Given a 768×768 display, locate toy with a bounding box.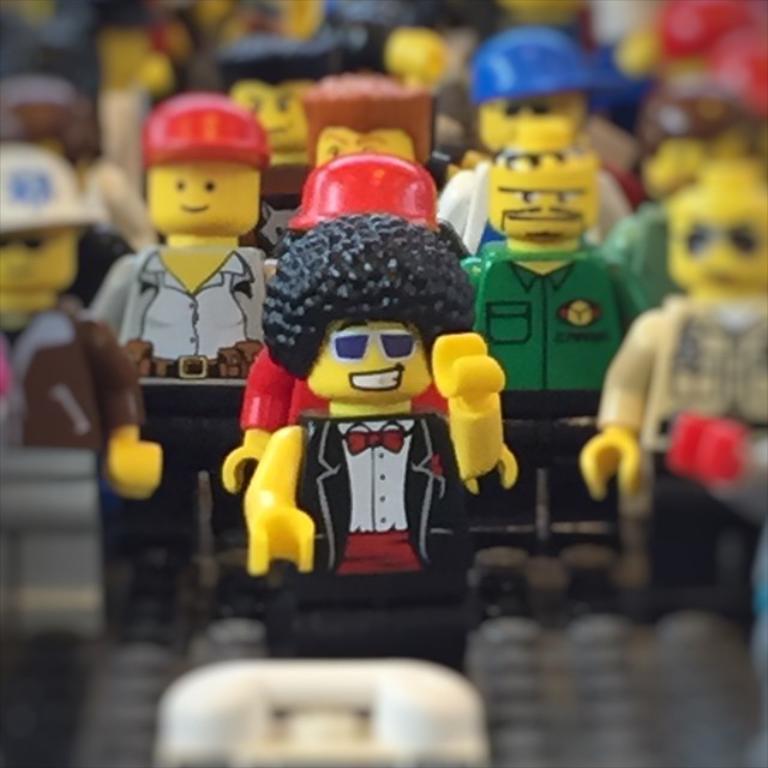
Located: (602, 80, 767, 316).
